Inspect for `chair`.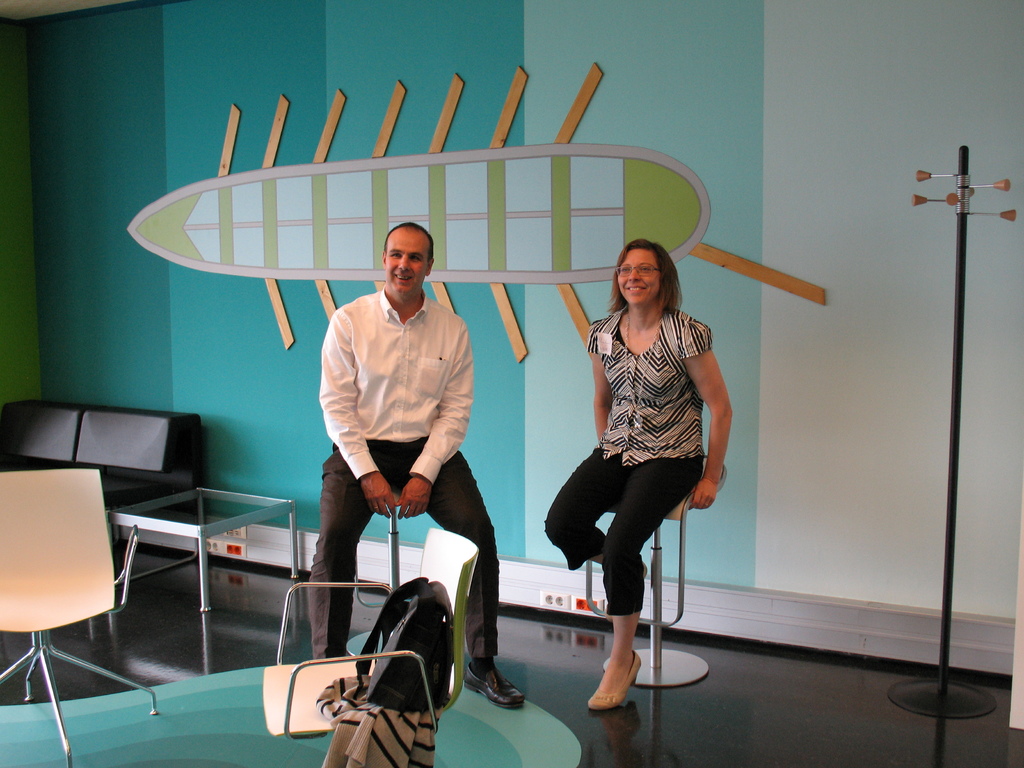
Inspection: x1=0 y1=467 x2=159 y2=767.
